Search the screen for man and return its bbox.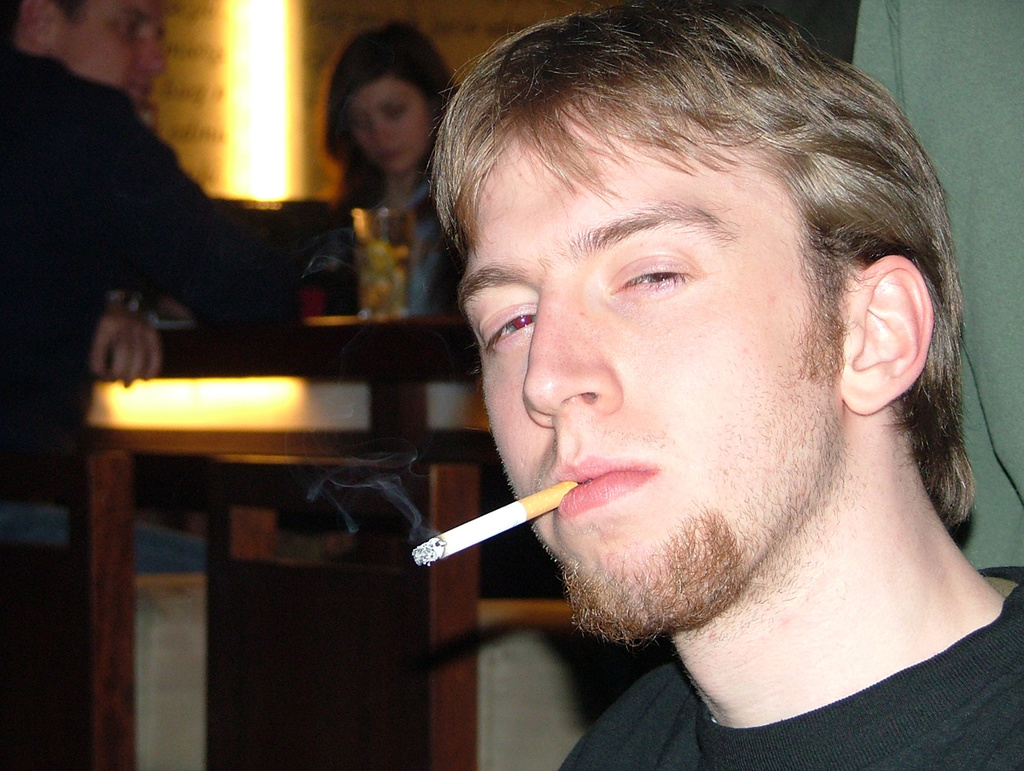
Found: <box>0,0,353,770</box>.
